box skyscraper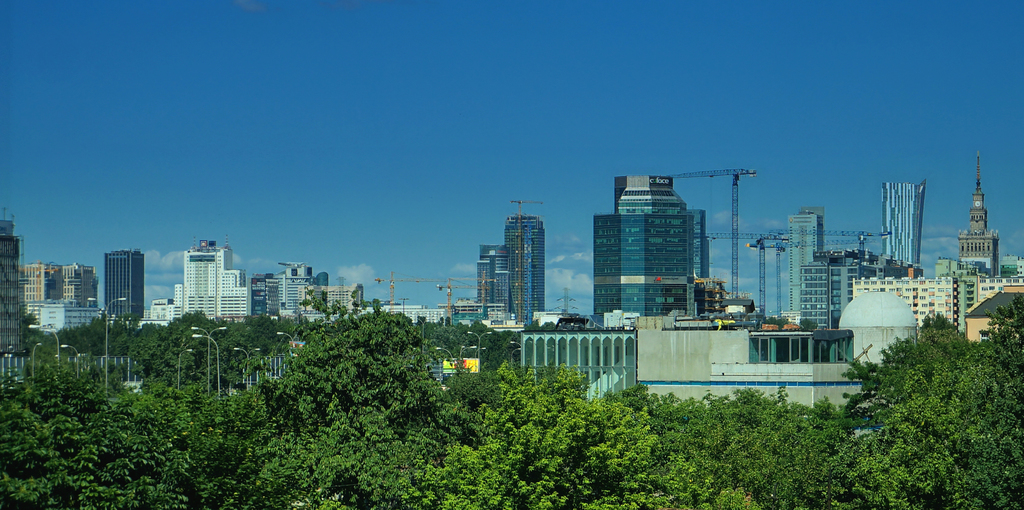
160/234/252/319
